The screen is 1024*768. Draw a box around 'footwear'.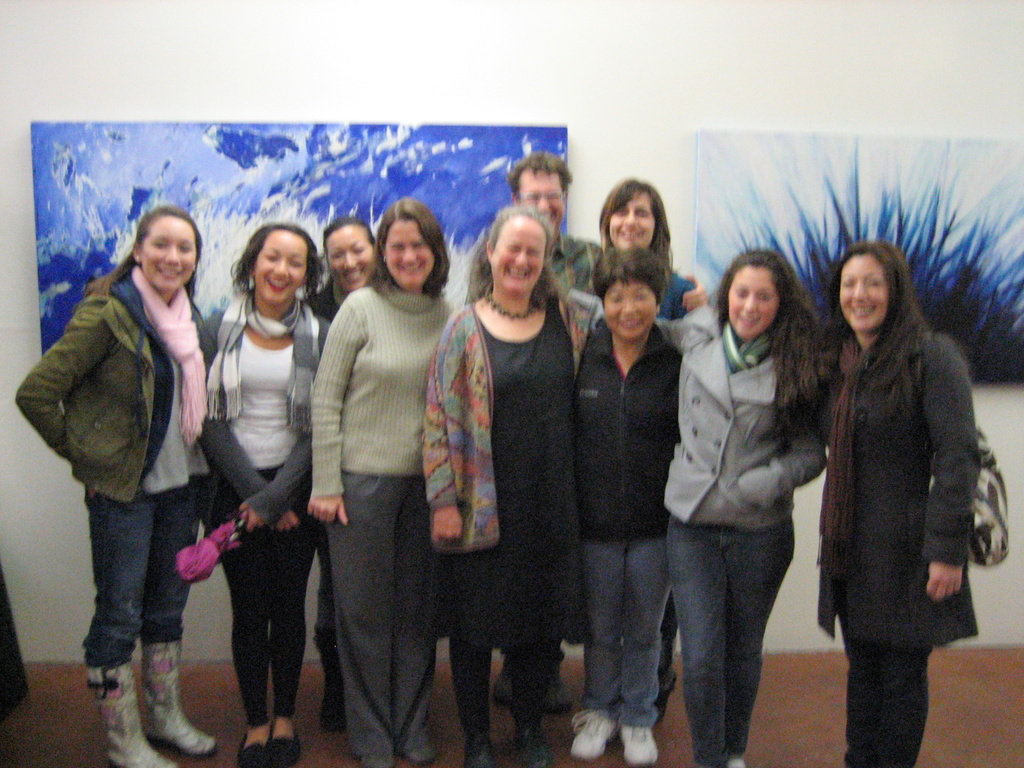
406/746/436/764.
